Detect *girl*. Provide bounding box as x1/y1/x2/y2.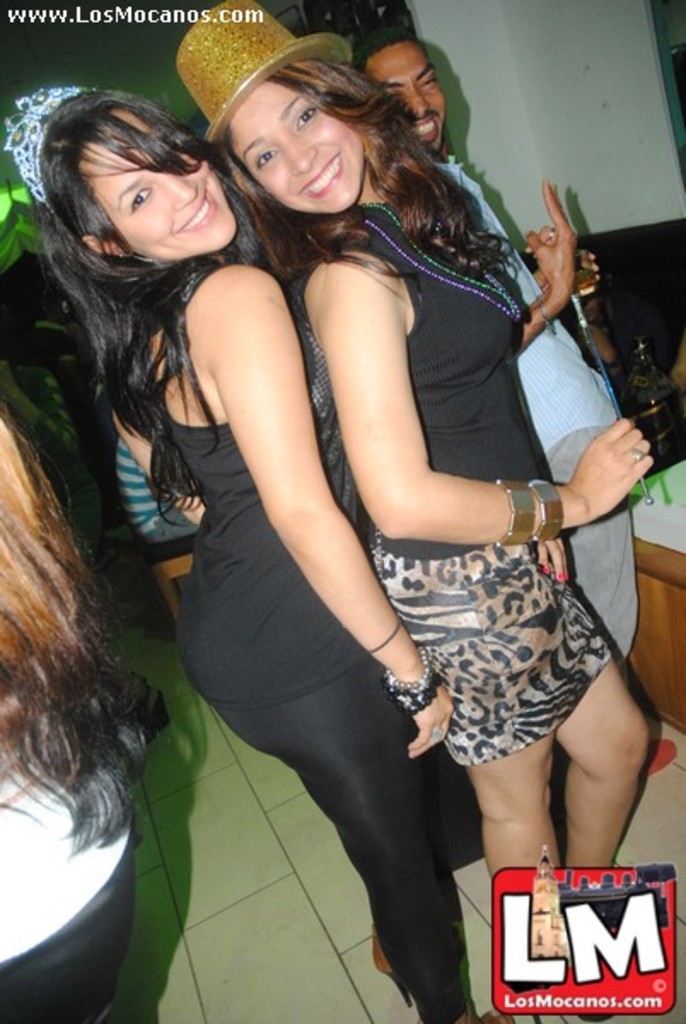
0/416/137/1022.
